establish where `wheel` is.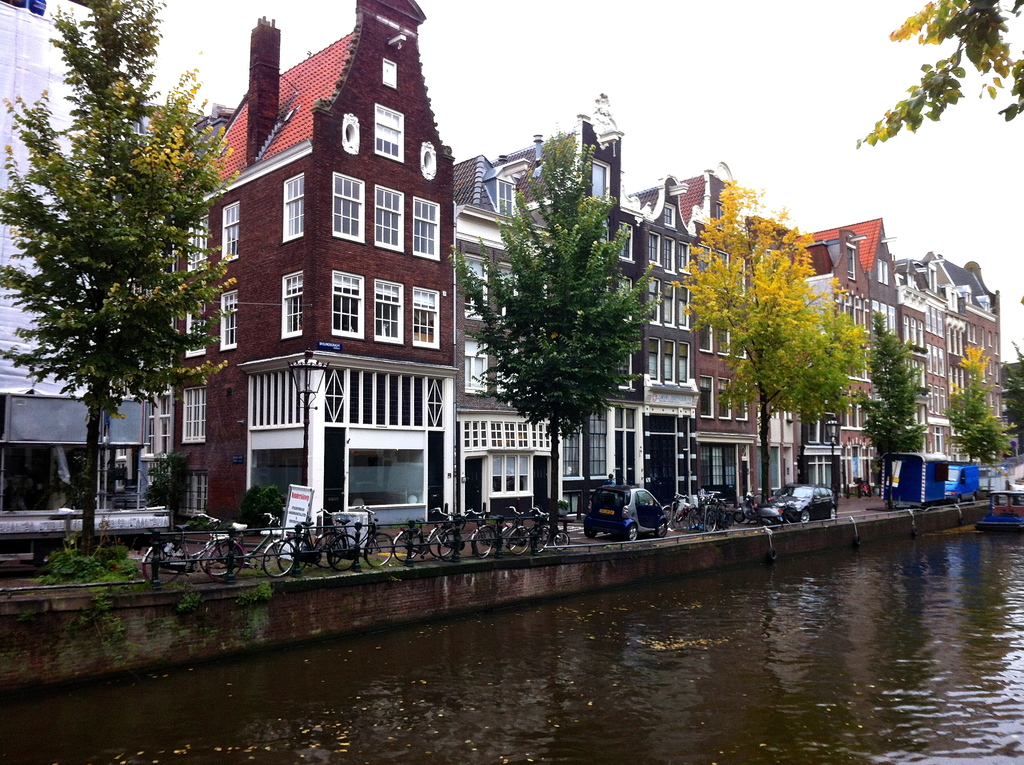
Established at [left=620, top=519, right=642, bottom=546].
